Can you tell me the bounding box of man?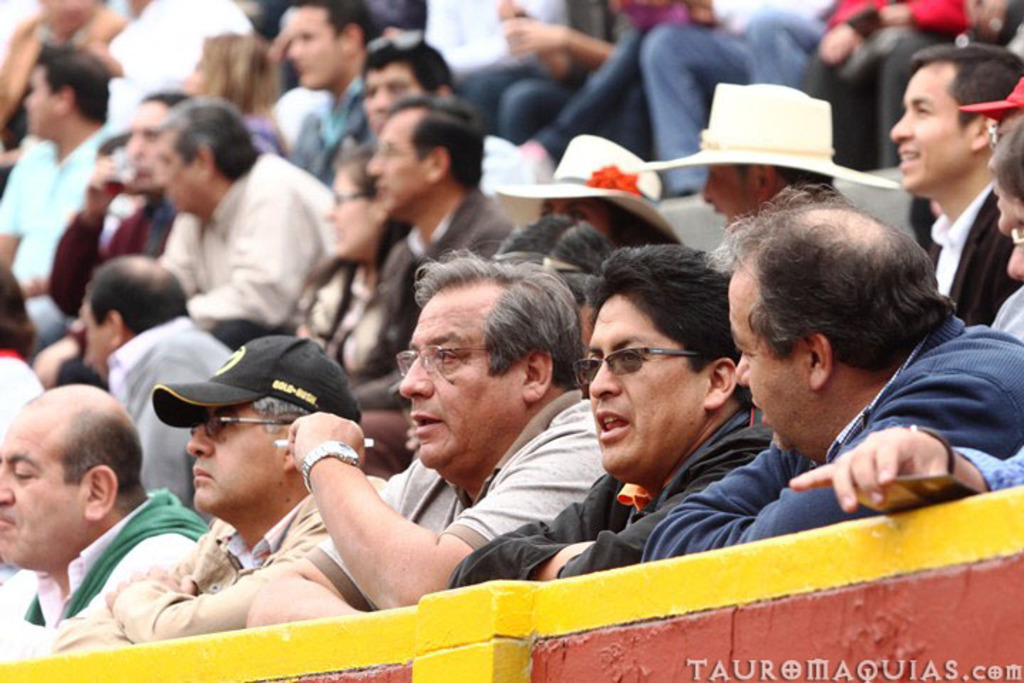
(x1=276, y1=0, x2=371, y2=171).
